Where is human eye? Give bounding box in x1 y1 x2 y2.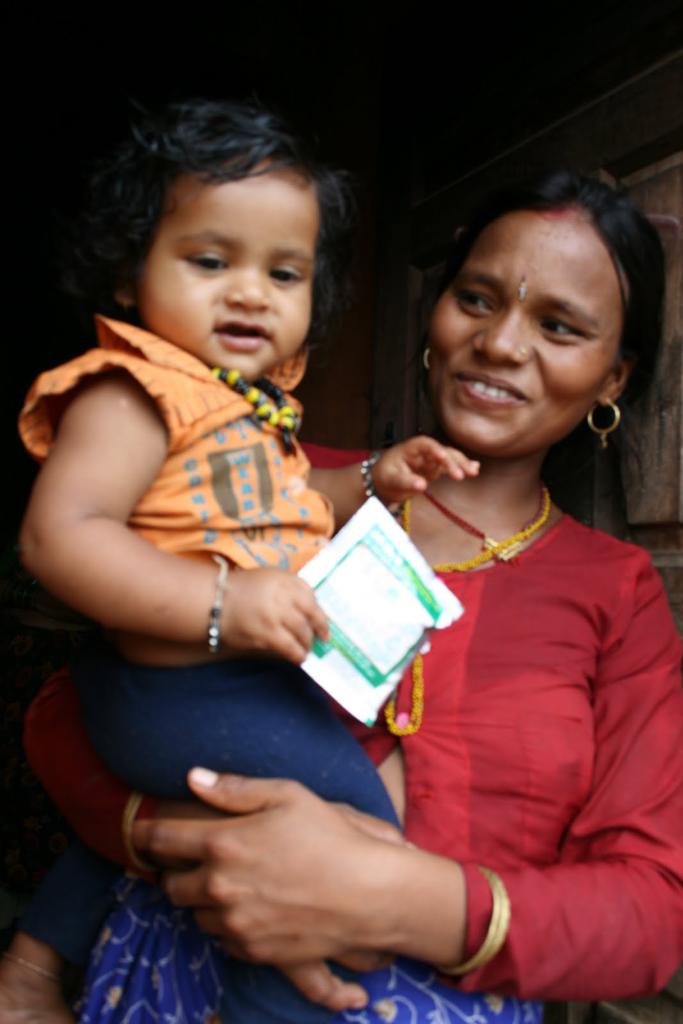
176 245 239 277.
